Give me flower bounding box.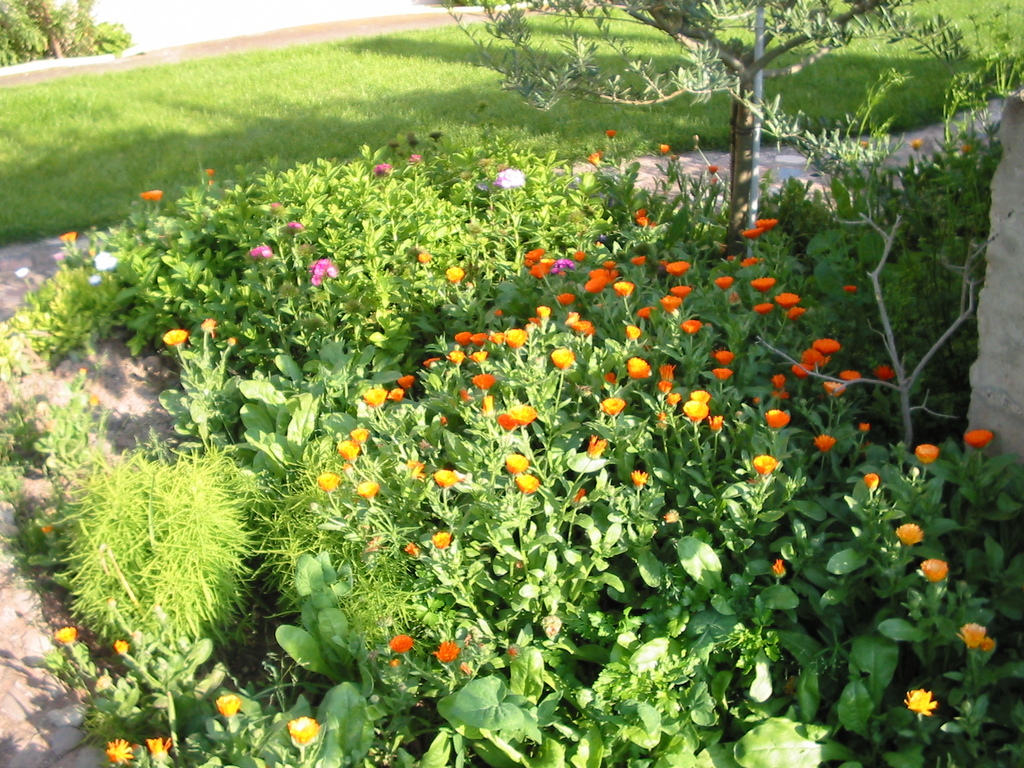
285,717,321,750.
